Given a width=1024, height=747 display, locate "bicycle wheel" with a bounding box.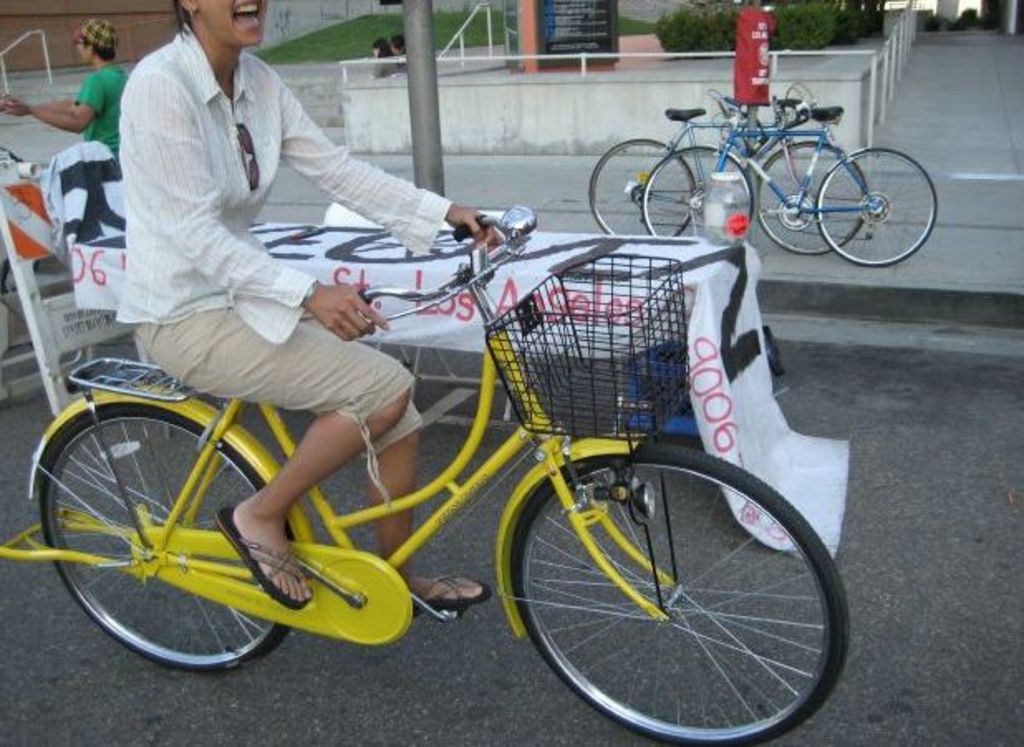
Located: [31,404,300,677].
